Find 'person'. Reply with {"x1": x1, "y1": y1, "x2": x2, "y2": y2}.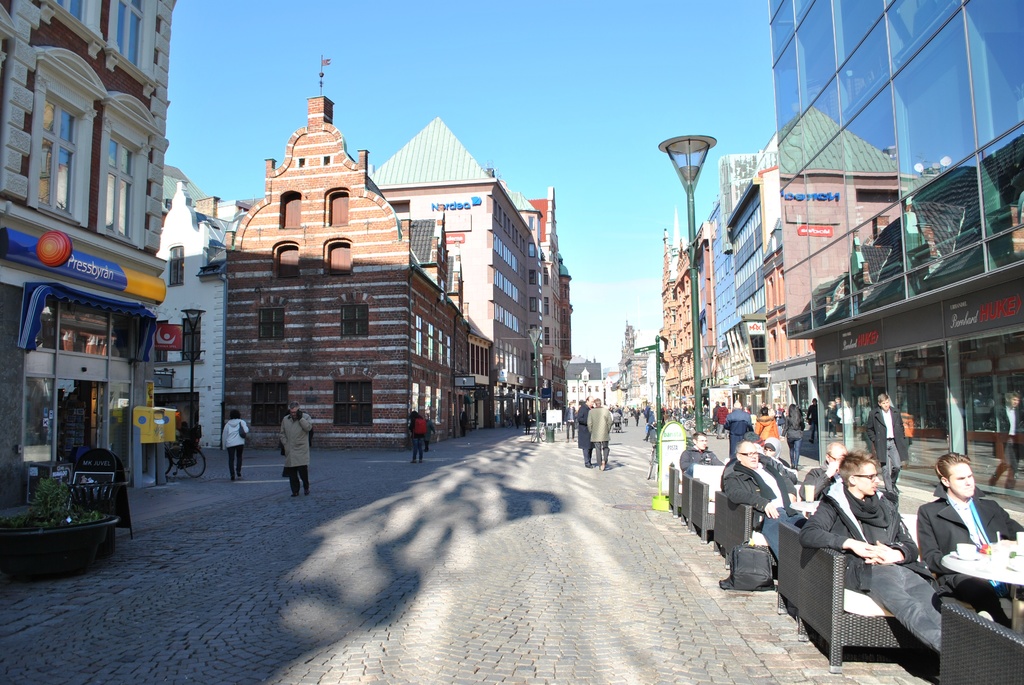
{"x1": 720, "y1": 401, "x2": 749, "y2": 437}.
